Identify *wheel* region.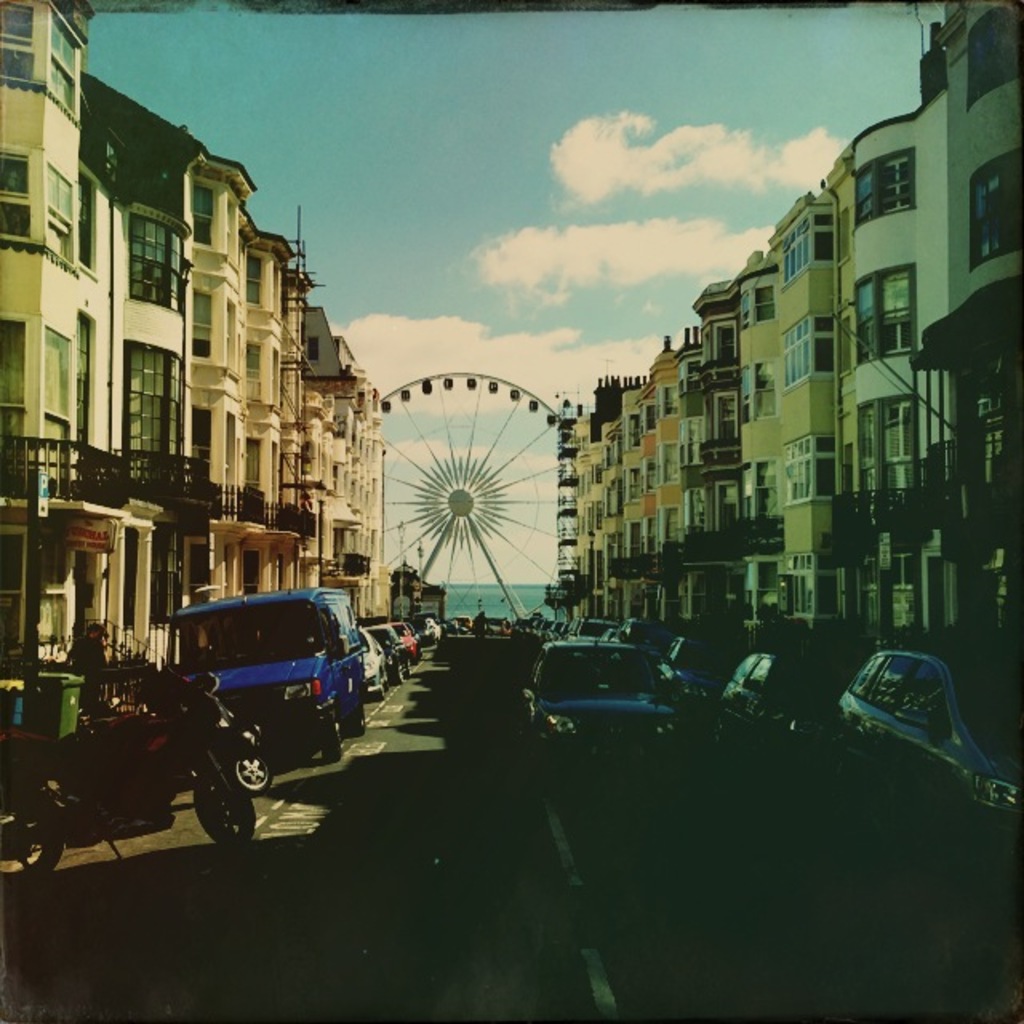
Region: box=[346, 690, 366, 741].
